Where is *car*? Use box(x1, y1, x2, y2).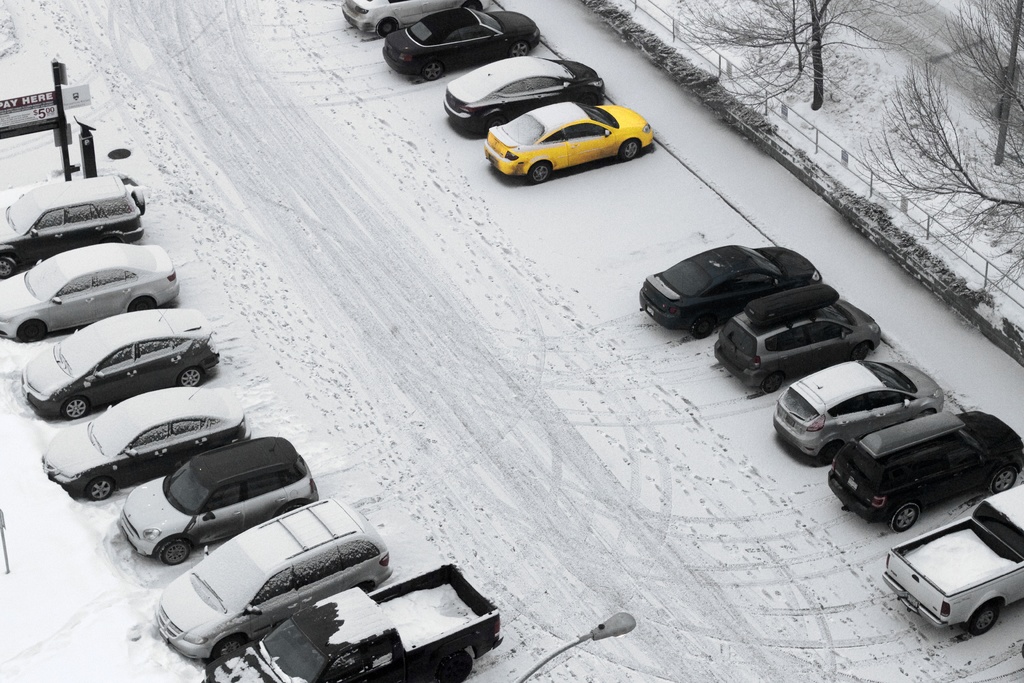
box(381, 8, 541, 83).
